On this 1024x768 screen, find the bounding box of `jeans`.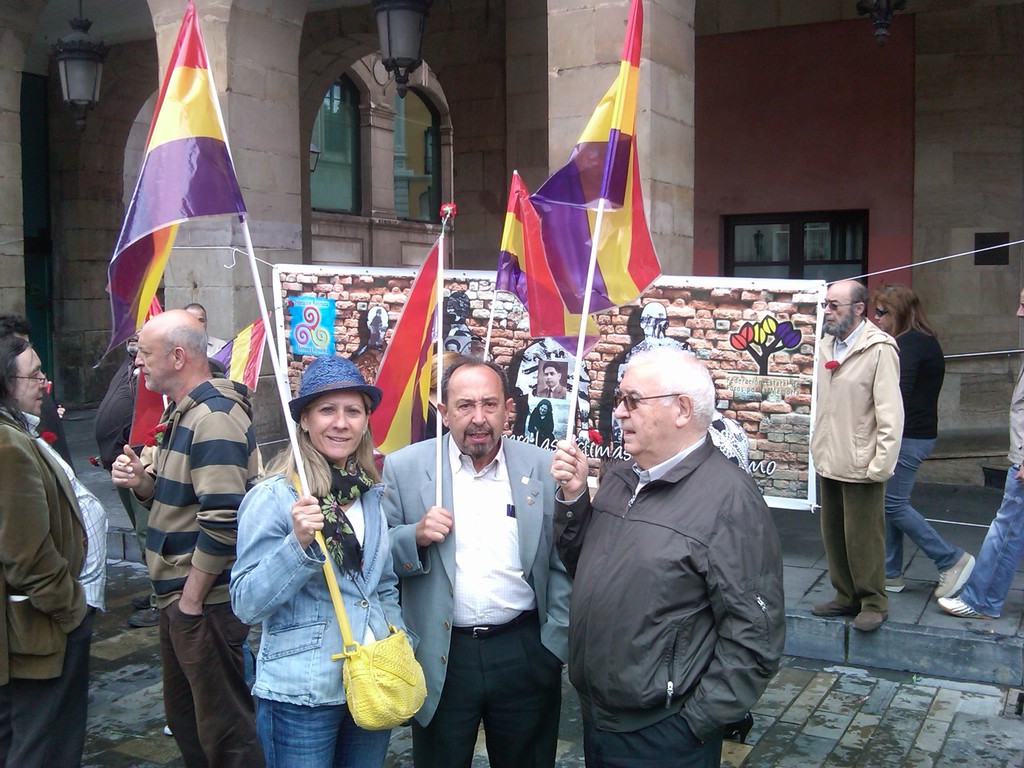
Bounding box: [left=886, top=435, right=962, bottom=576].
